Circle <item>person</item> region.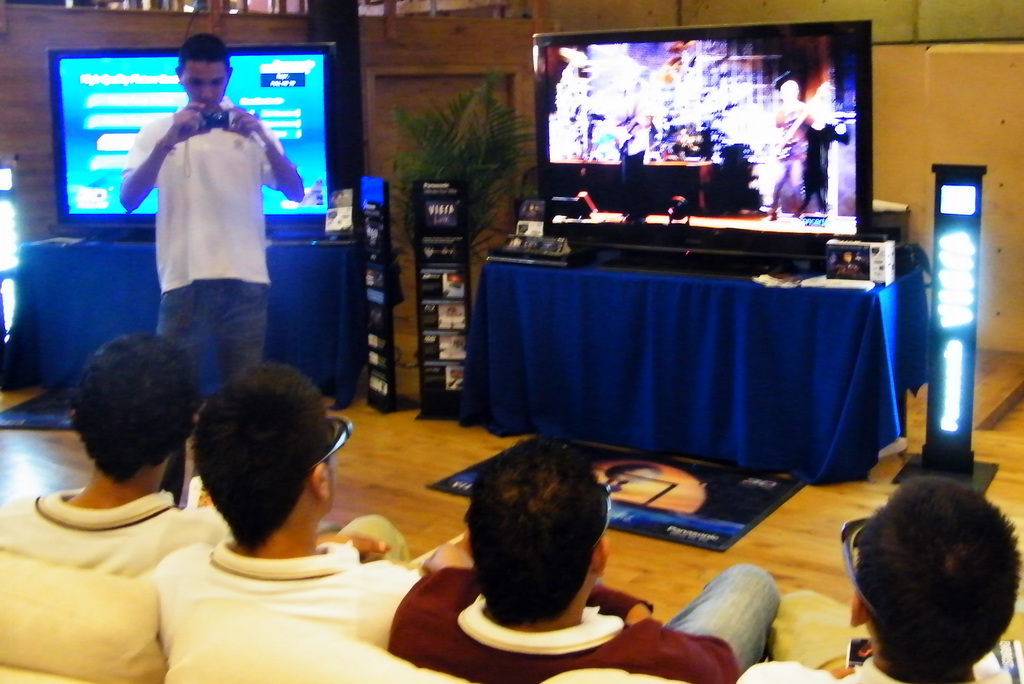
Region: [118,32,302,382].
